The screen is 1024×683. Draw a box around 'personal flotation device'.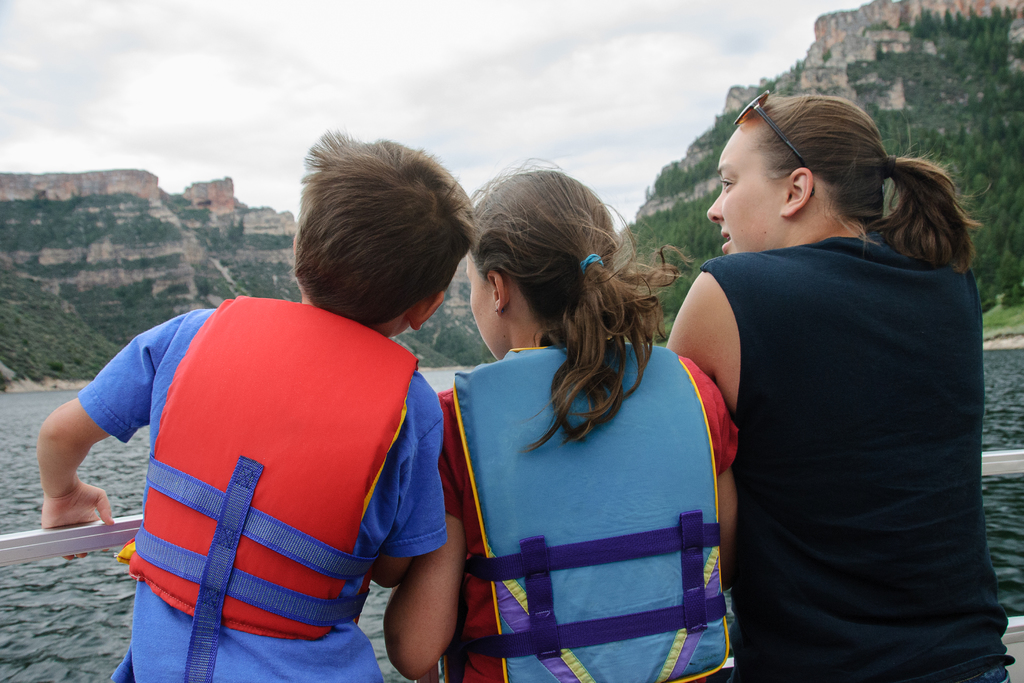
pyautogui.locateOnScreen(445, 343, 742, 682).
